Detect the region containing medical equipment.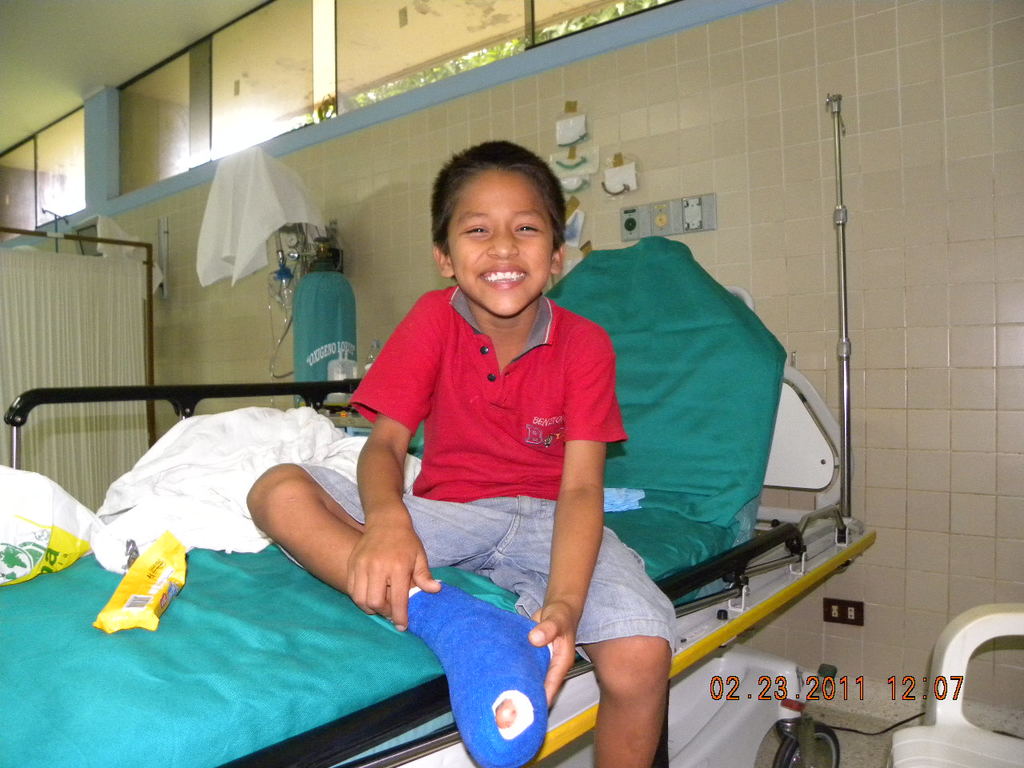
{"x1": 884, "y1": 613, "x2": 1023, "y2": 767}.
